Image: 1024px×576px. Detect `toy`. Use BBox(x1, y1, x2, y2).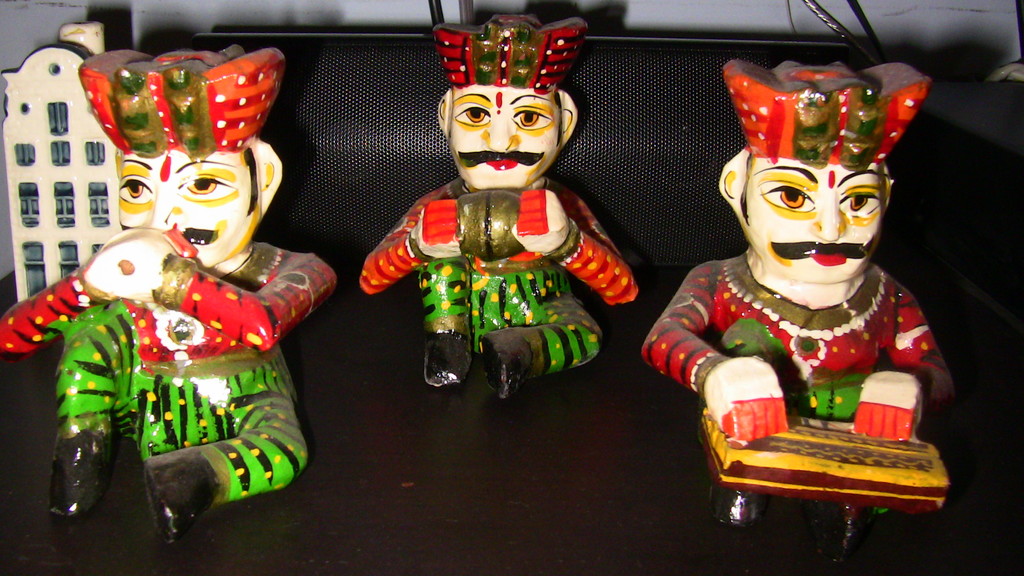
BBox(353, 76, 623, 413).
